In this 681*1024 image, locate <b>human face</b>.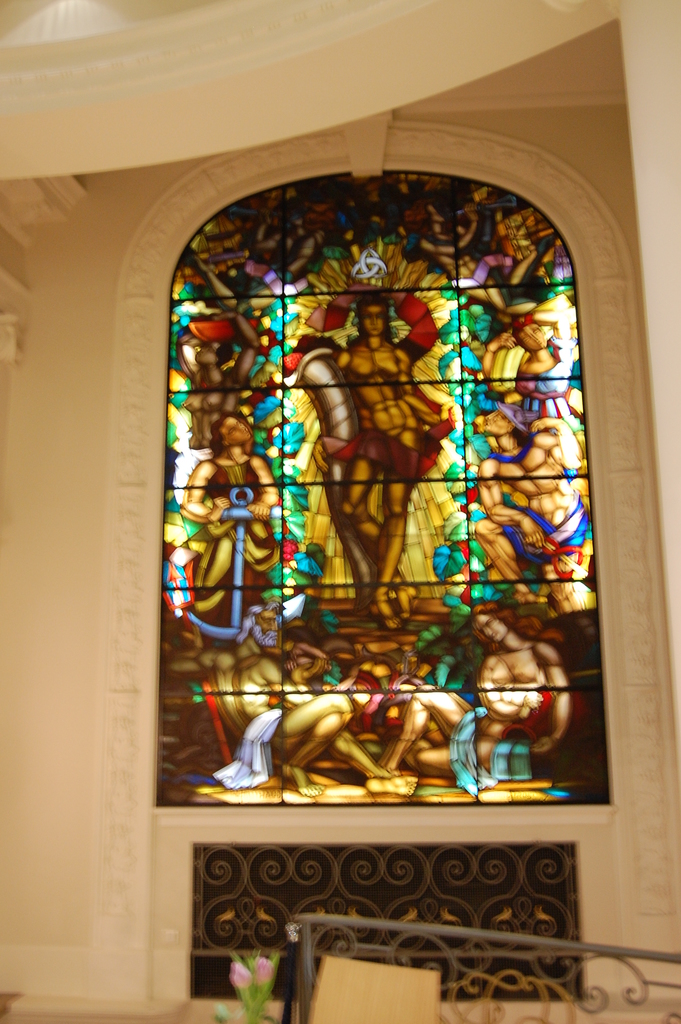
Bounding box: rect(361, 307, 388, 333).
